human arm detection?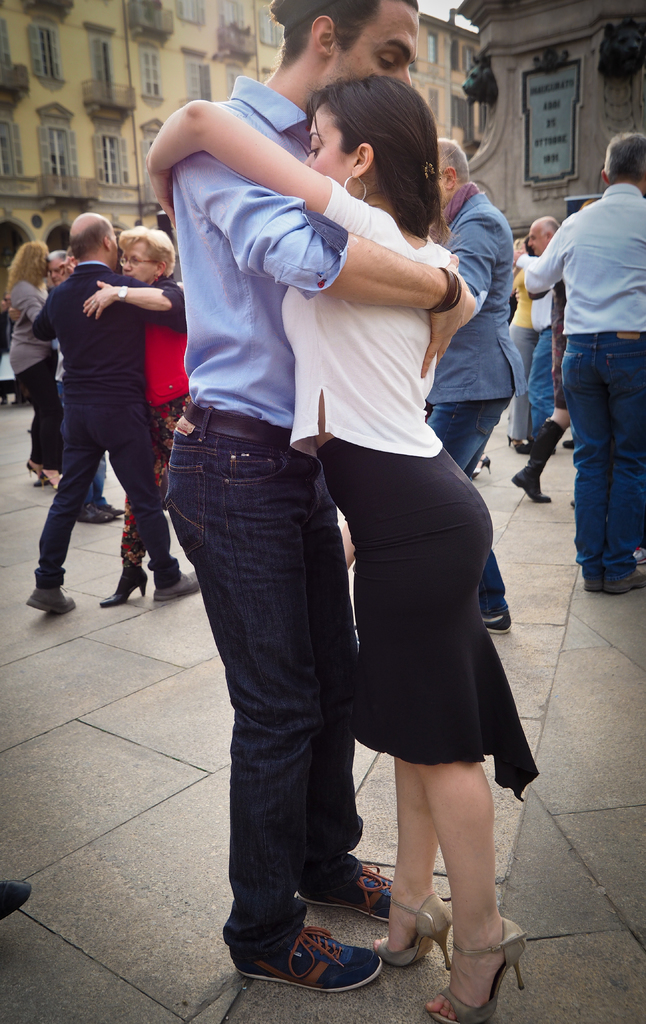
select_region(134, 89, 428, 246)
